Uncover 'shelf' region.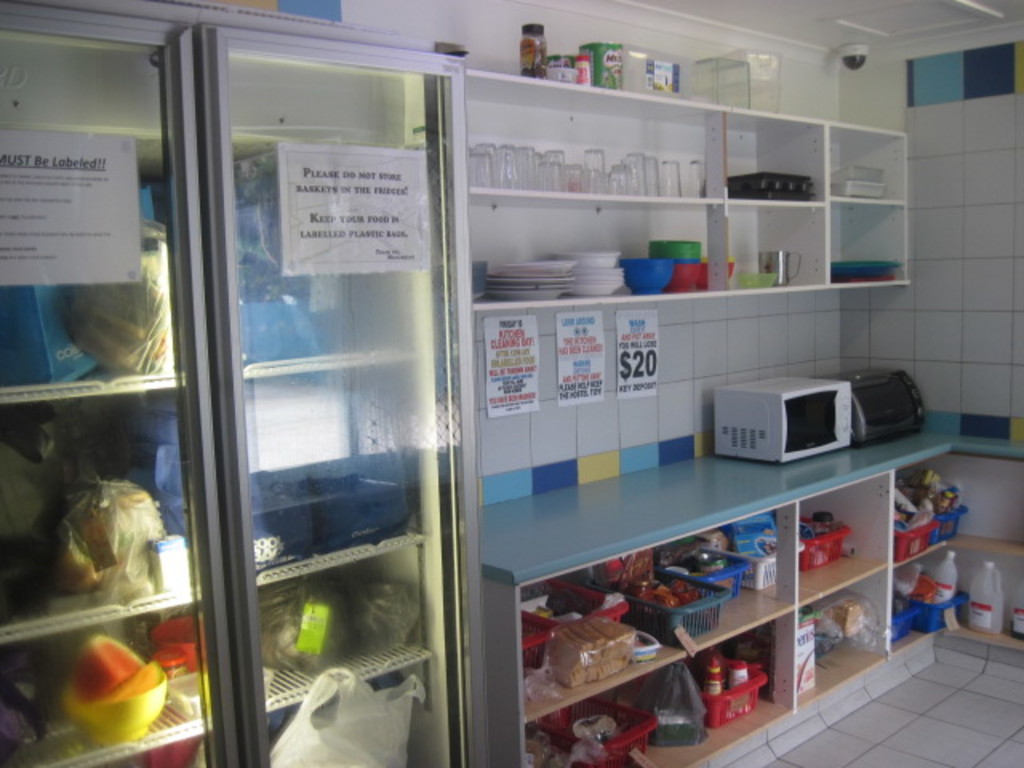
Uncovered: crop(829, 126, 912, 202).
